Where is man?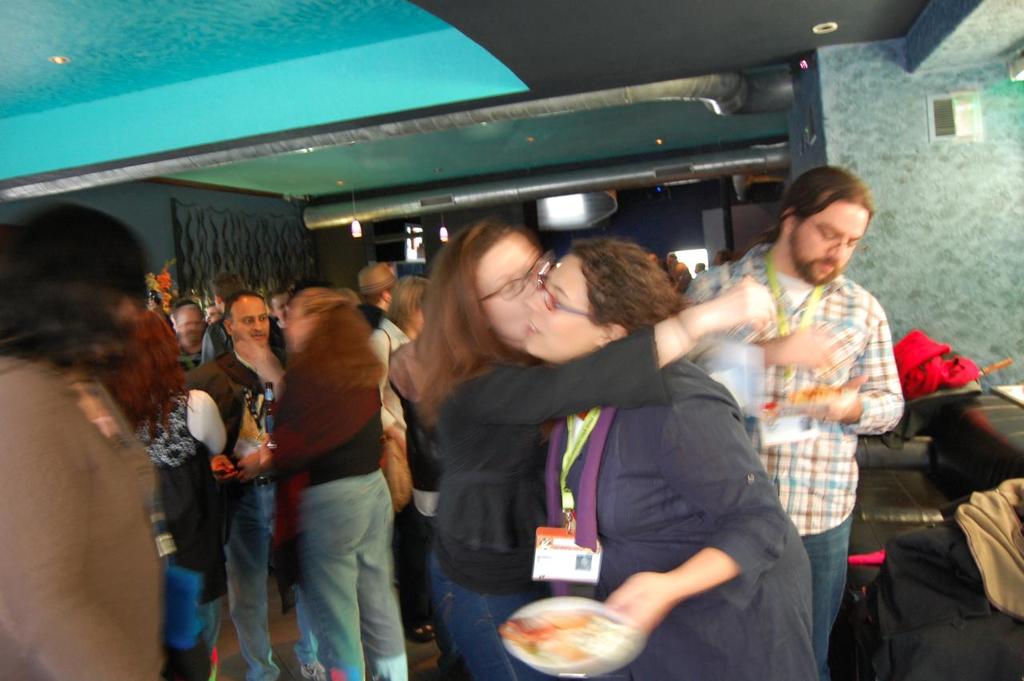
left=363, top=258, right=400, bottom=313.
